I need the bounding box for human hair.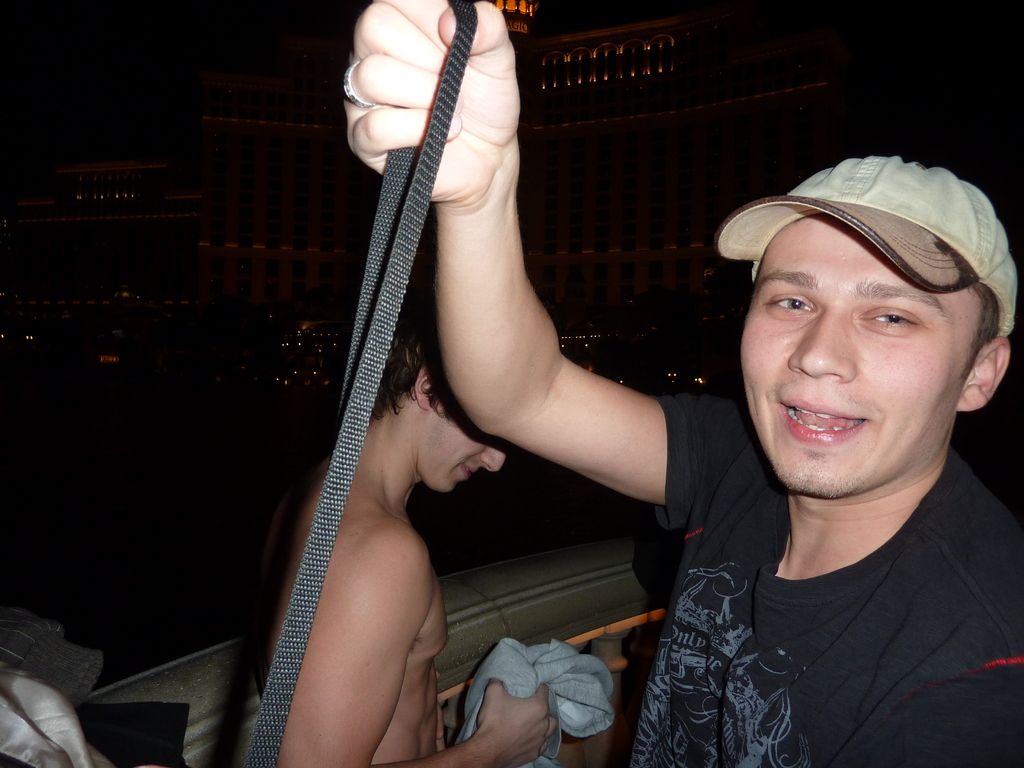
Here it is: [x1=963, y1=282, x2=1002, y2=381].
